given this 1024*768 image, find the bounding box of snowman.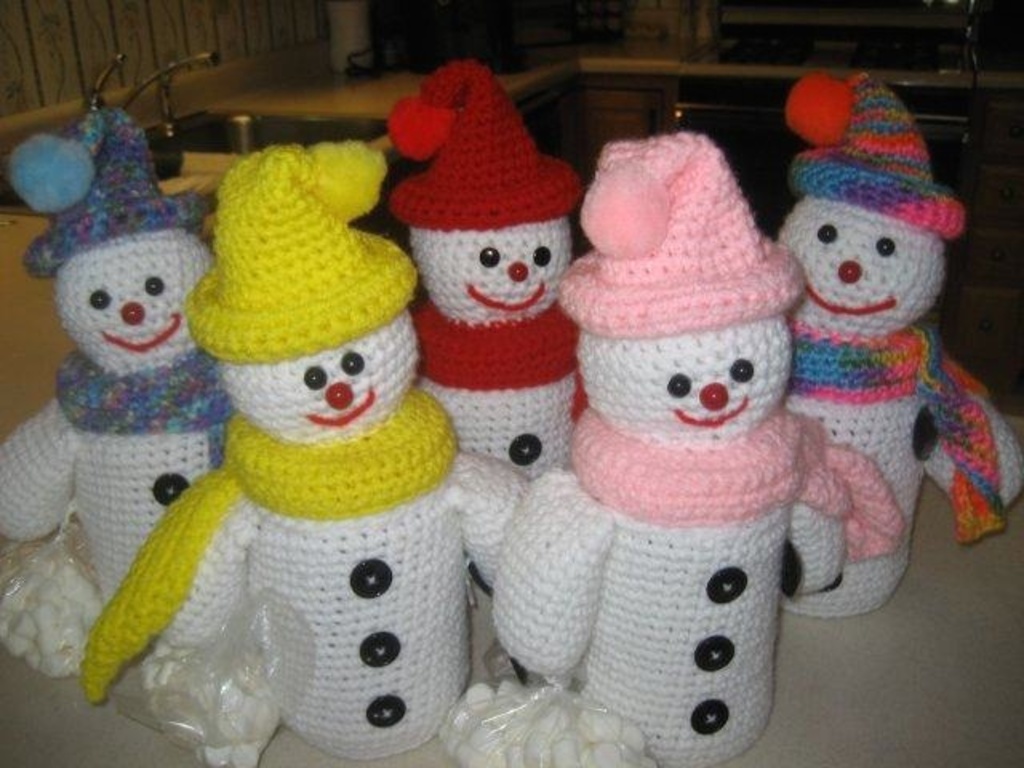
locate(472, 147, 885, 754).
